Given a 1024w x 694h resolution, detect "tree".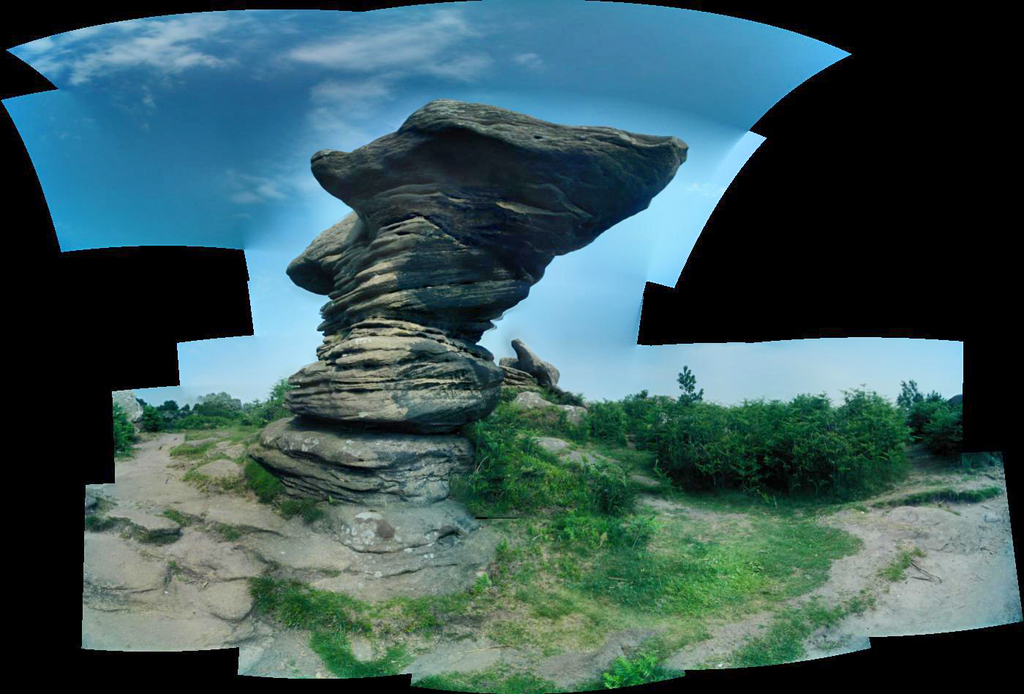
[x1=675, y1=360, x2=695, y2=395].
